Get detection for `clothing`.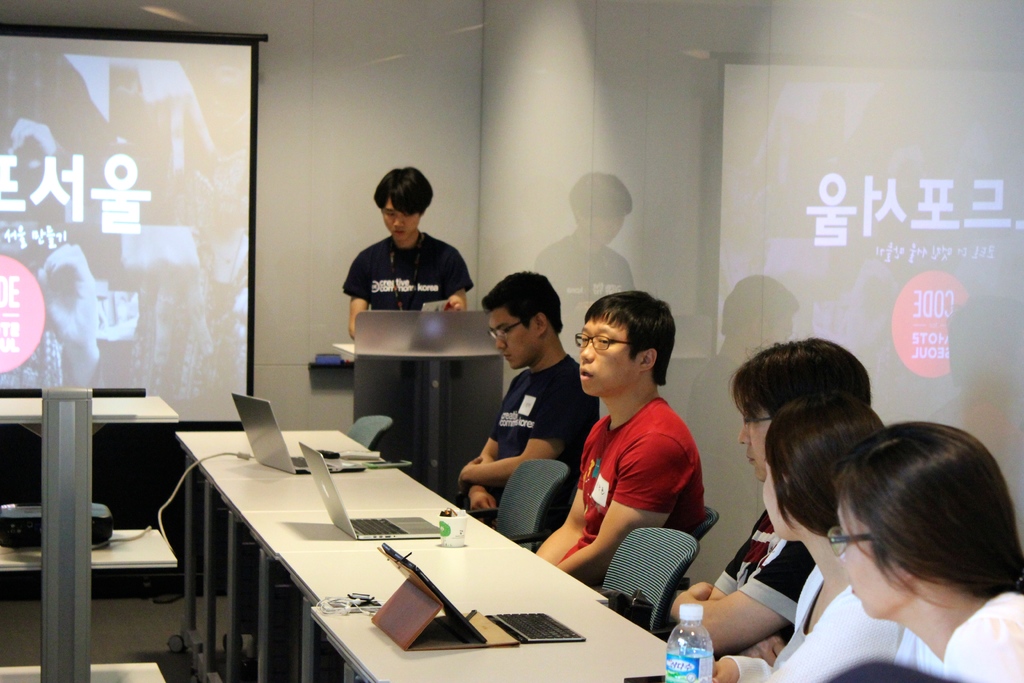
Detection: Rect(712, 511, 813, 622).
